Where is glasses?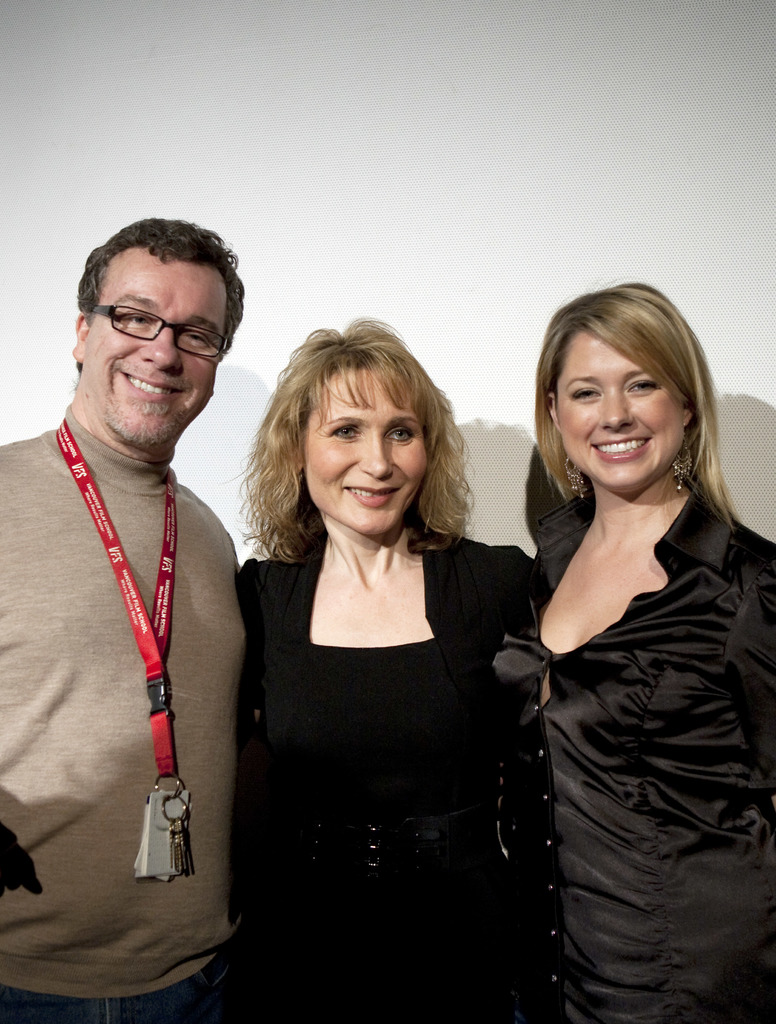
Rect(80, 304, 225, 354).
